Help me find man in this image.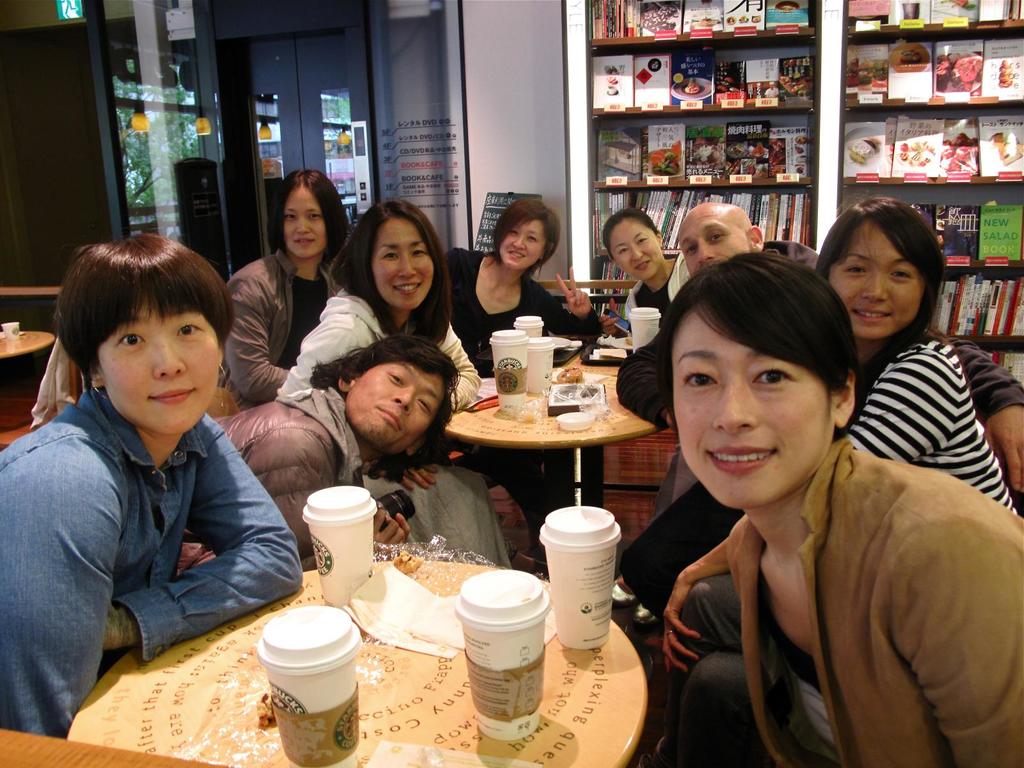
Found it: {"x1": 212, "y1": 329, "x2": 463, "y2": 547}.
